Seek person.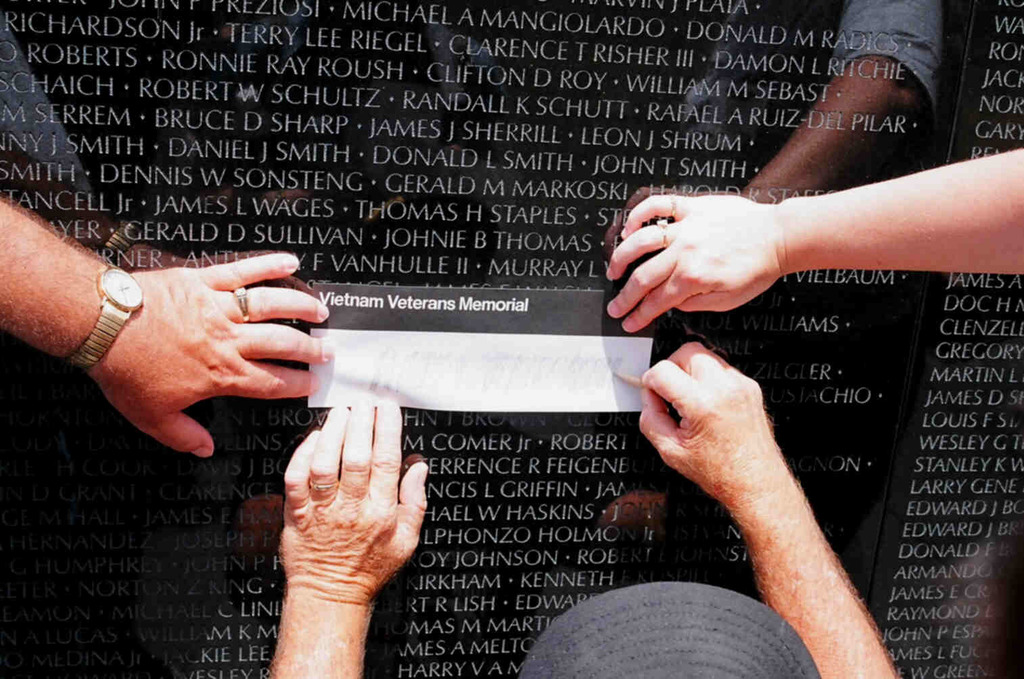
select_region(0, 197, 334, 459).
